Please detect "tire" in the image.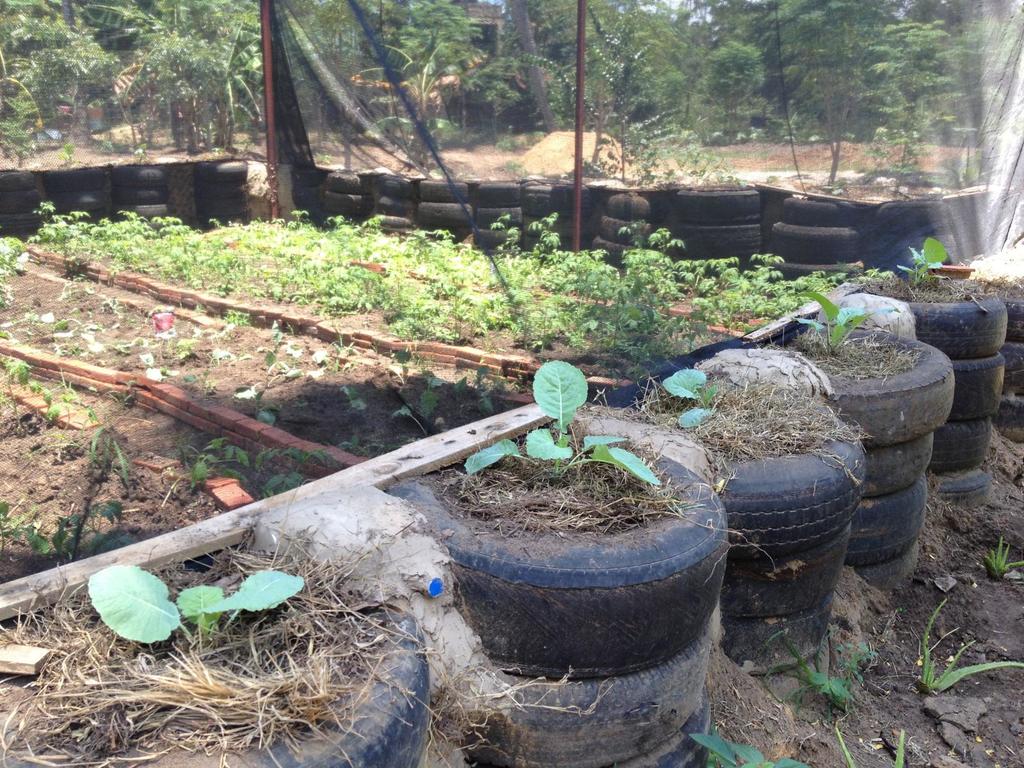
x1=189, y1=158, x2=252, y2=187.
